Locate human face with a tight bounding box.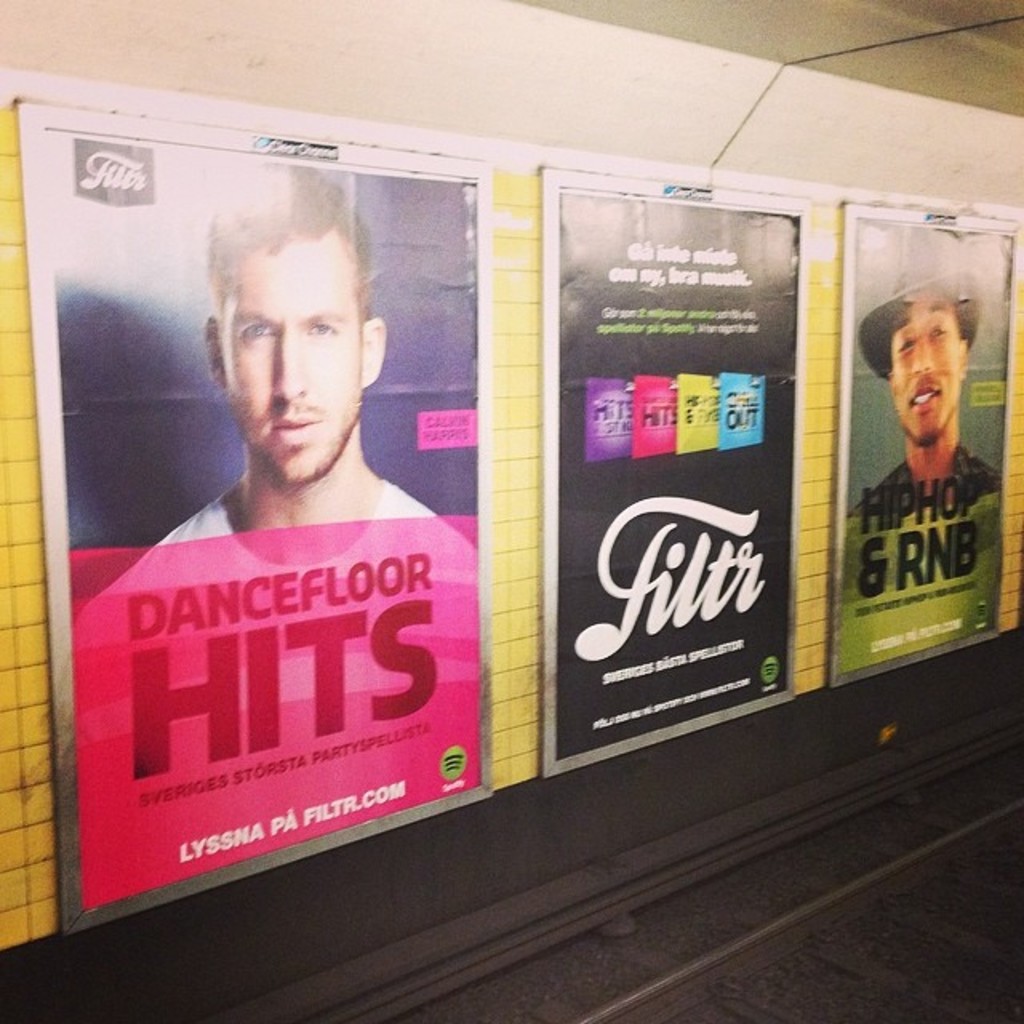
(x1=878, y1=277, x2=965, y2=446).
